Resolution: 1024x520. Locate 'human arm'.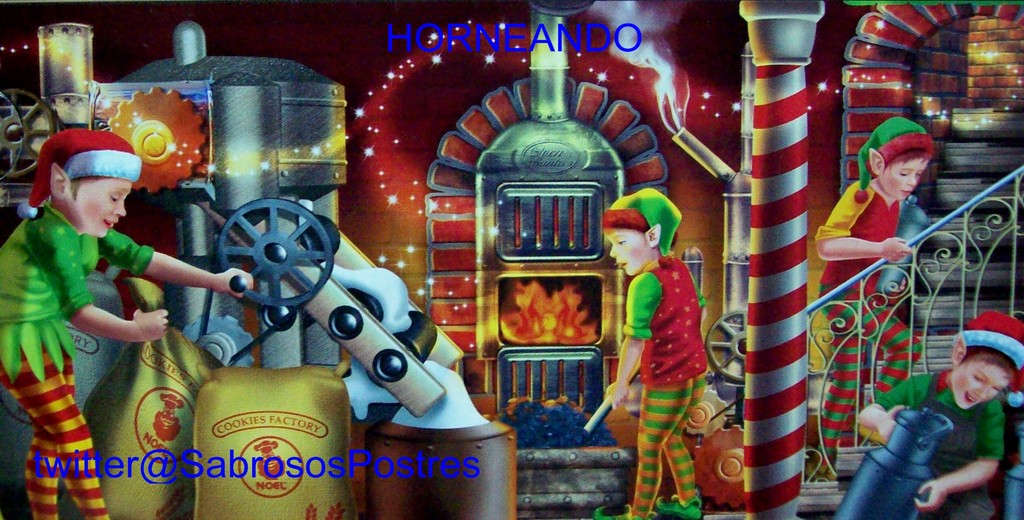
select_region(911, 402, 1006, 509).
